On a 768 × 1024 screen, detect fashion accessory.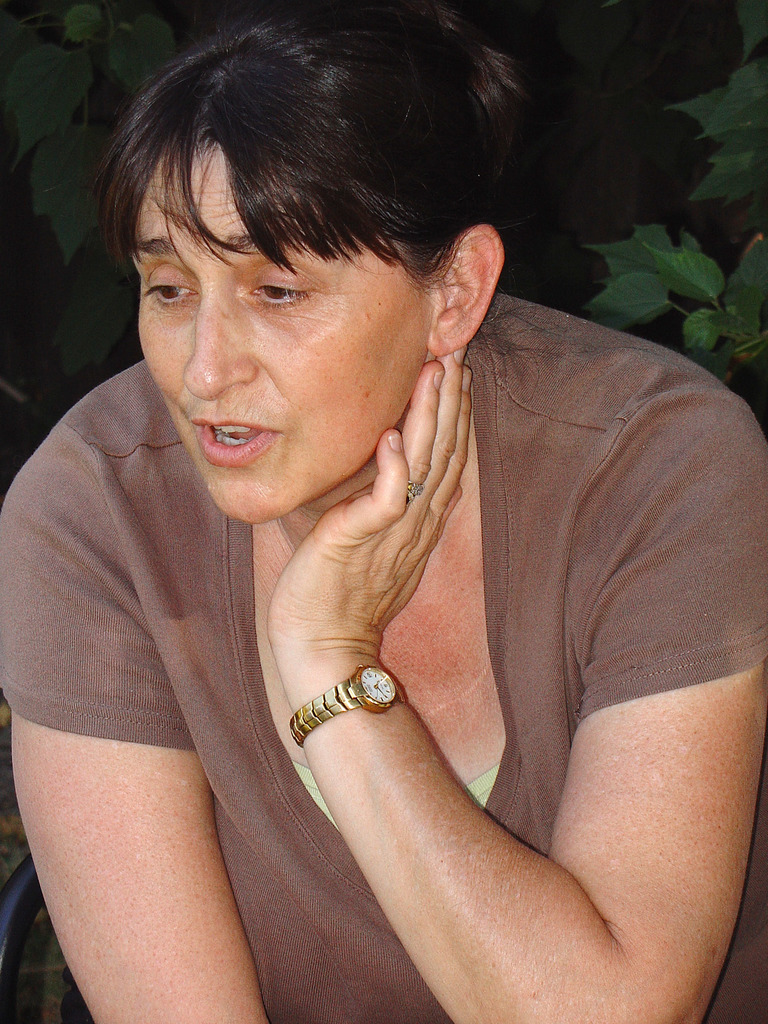
<box>408,483,429,502</box>.
